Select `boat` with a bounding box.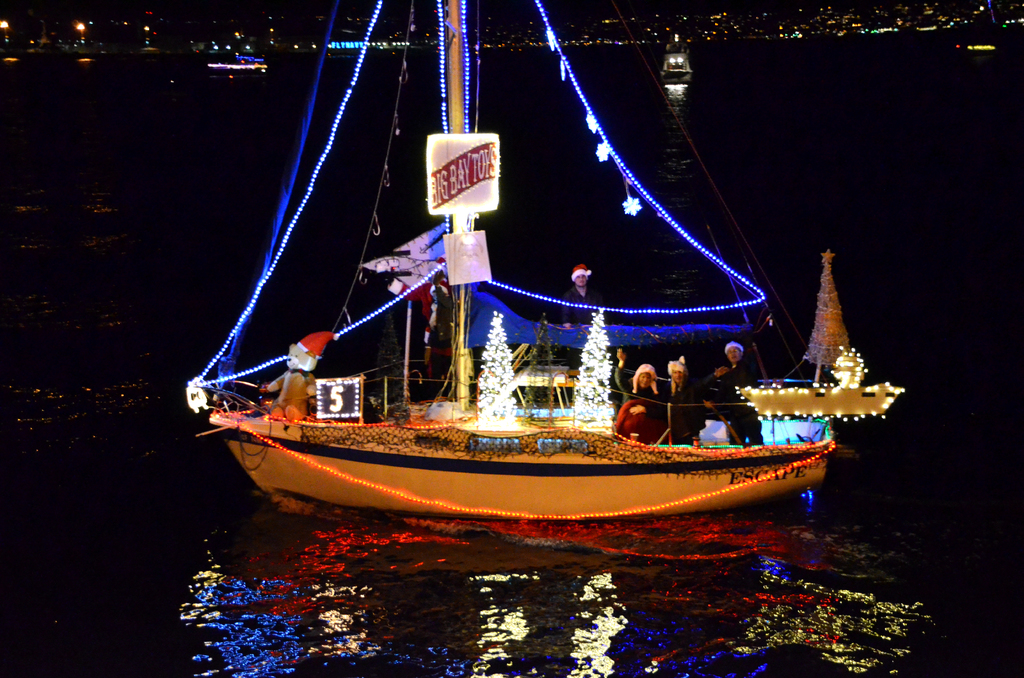
(732, 242, 907, 421).
